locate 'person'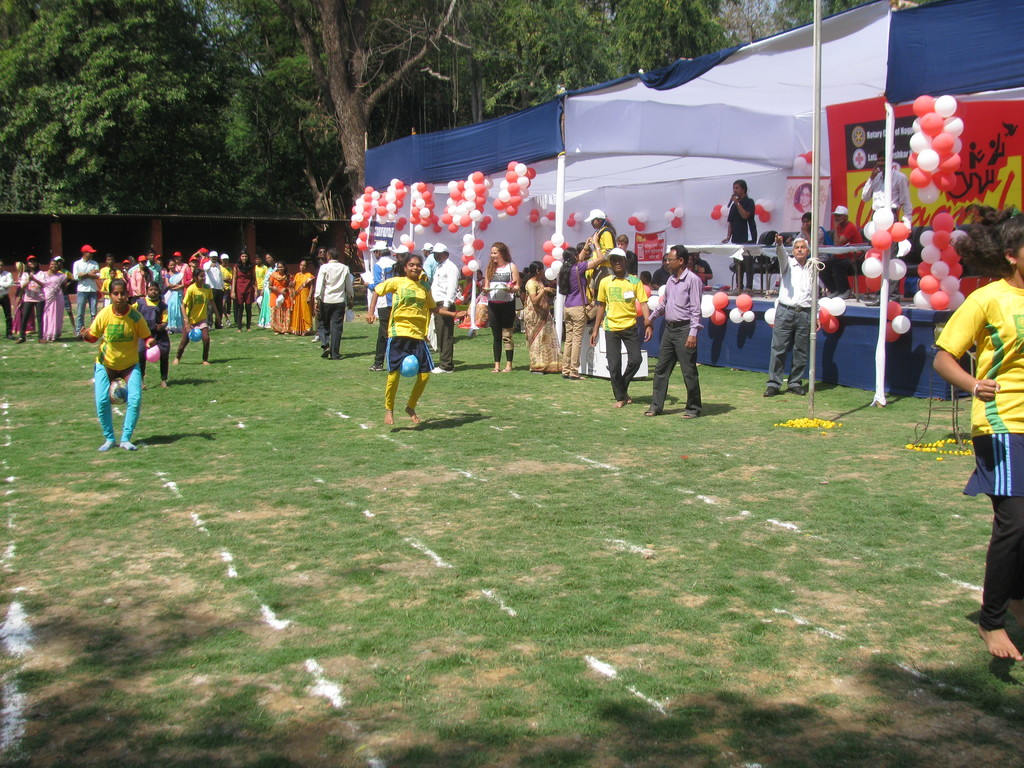
pyautogui.locateOnScreen(167, 251, 180, 332)
